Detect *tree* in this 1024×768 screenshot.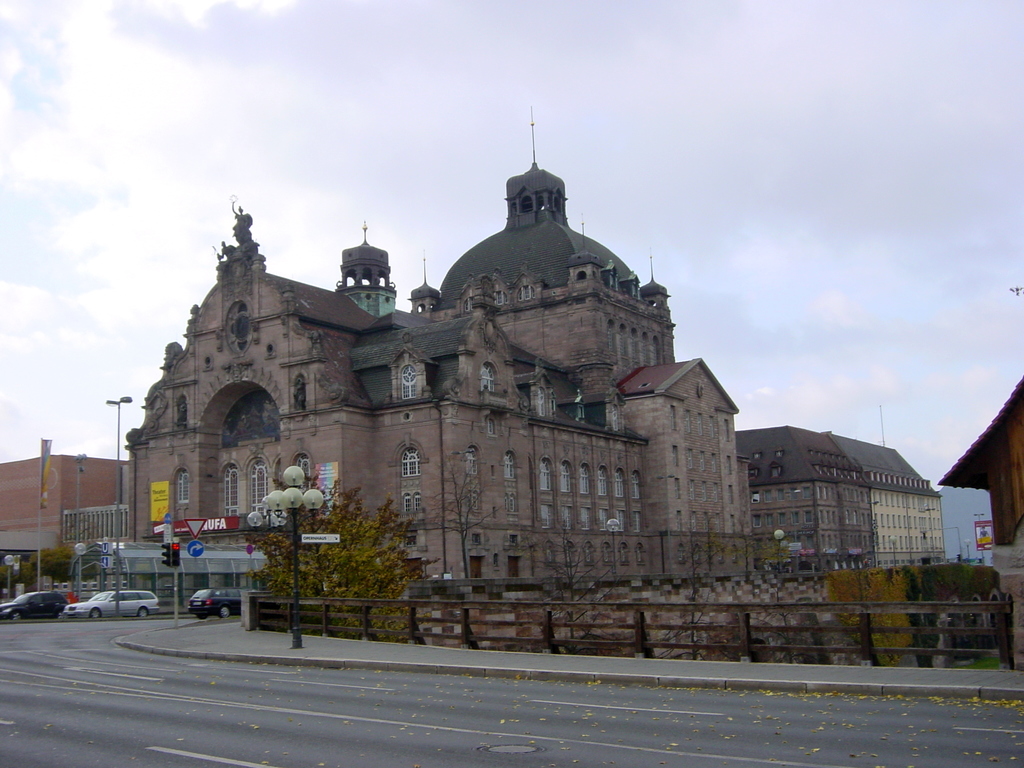
Detection: detection(650, 522, 730, 655).
